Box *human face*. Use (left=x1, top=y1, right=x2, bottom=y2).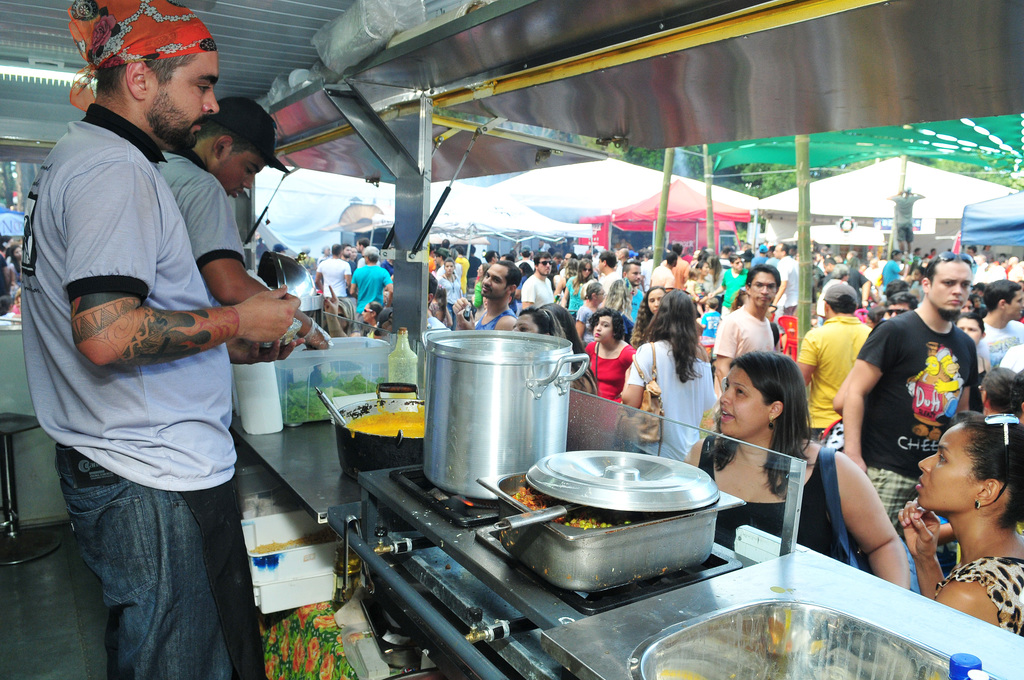
(left=927, top=265, right=972, bottom=310).
